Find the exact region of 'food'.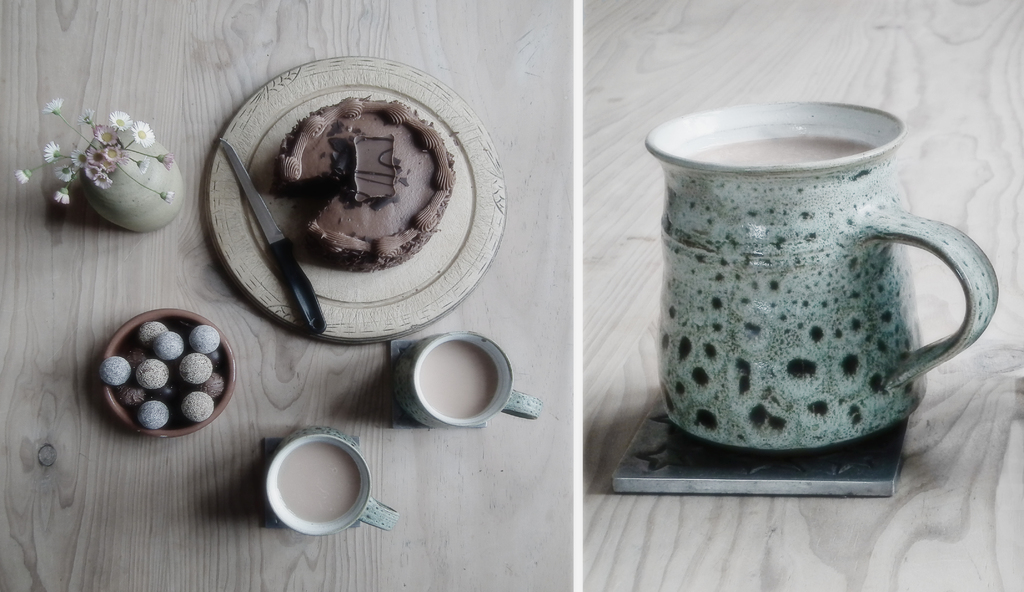
Exact region: (x1=239, y1=77, x2=480, y2=293).
